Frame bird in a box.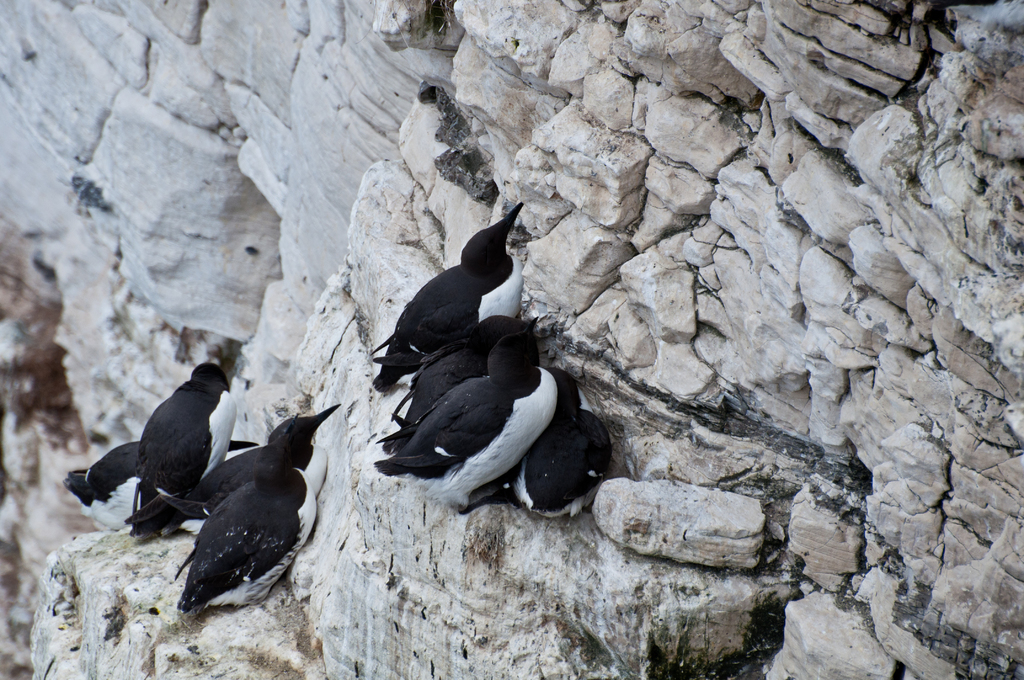
136,364,237,512.
